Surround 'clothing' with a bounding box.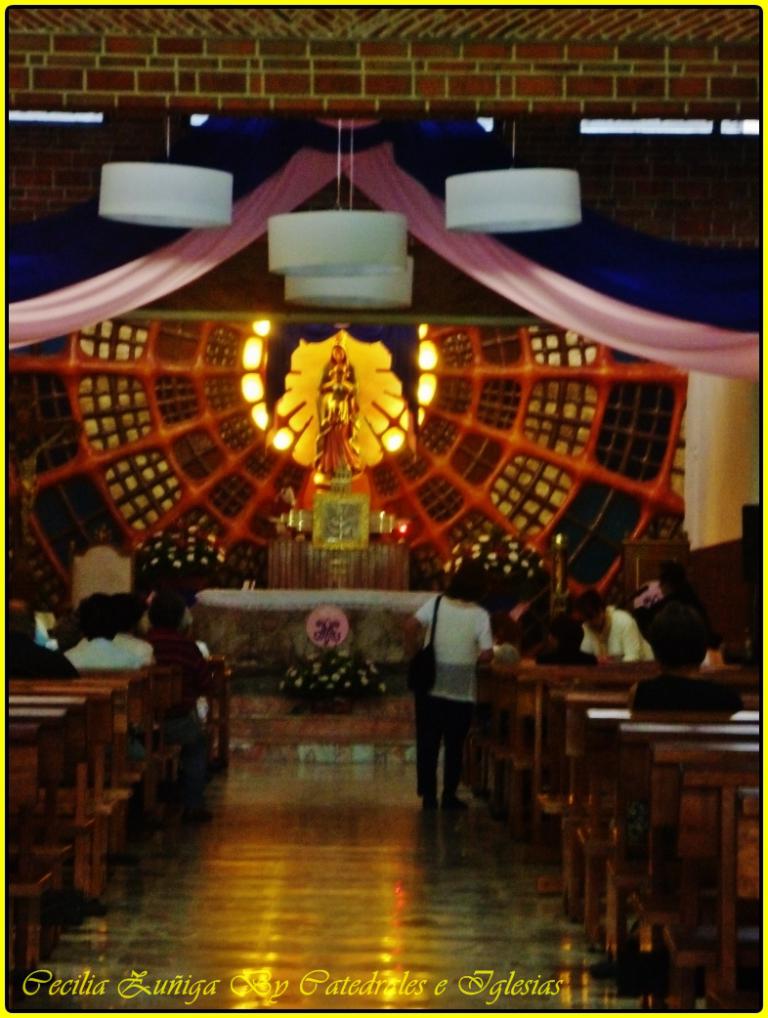
[x1=402, y1=563, x2=501, y2=818].
